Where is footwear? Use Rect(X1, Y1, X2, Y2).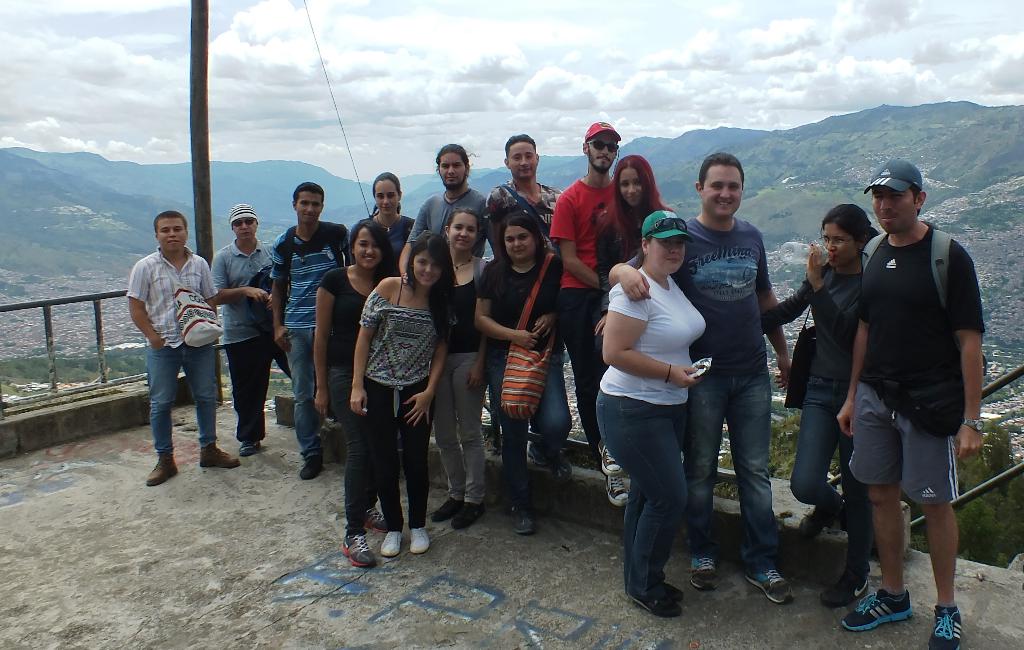
Rect(689, 556, 718, 589).
